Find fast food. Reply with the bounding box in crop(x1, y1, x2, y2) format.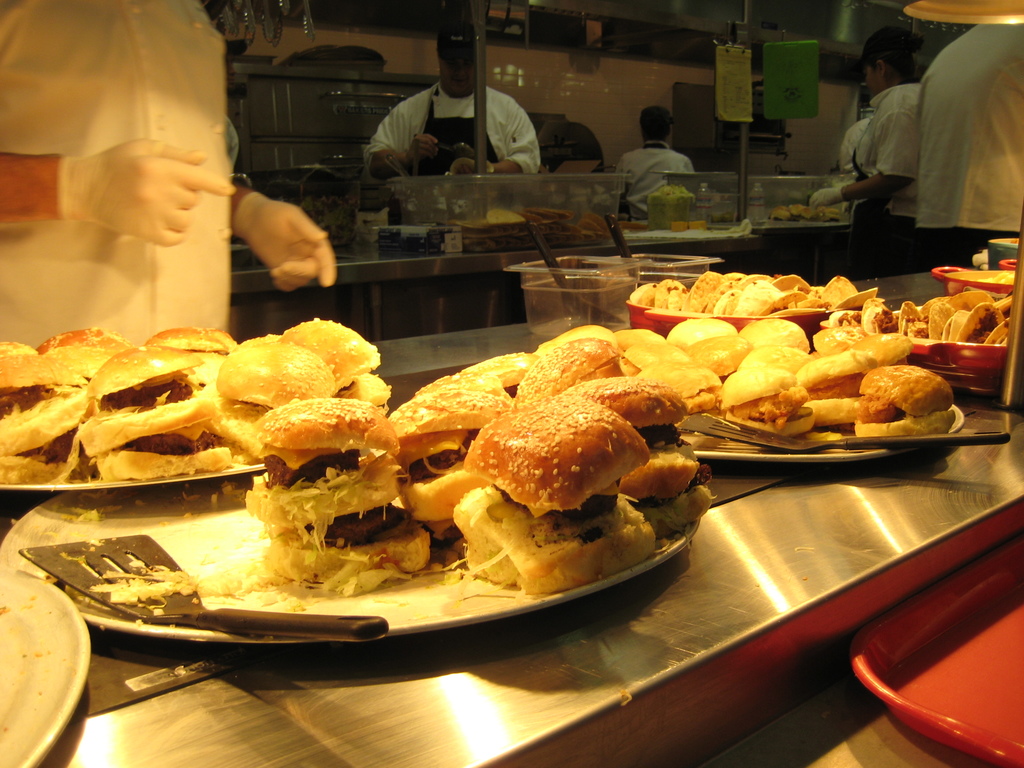
crop(413, 365, 506, 396).
